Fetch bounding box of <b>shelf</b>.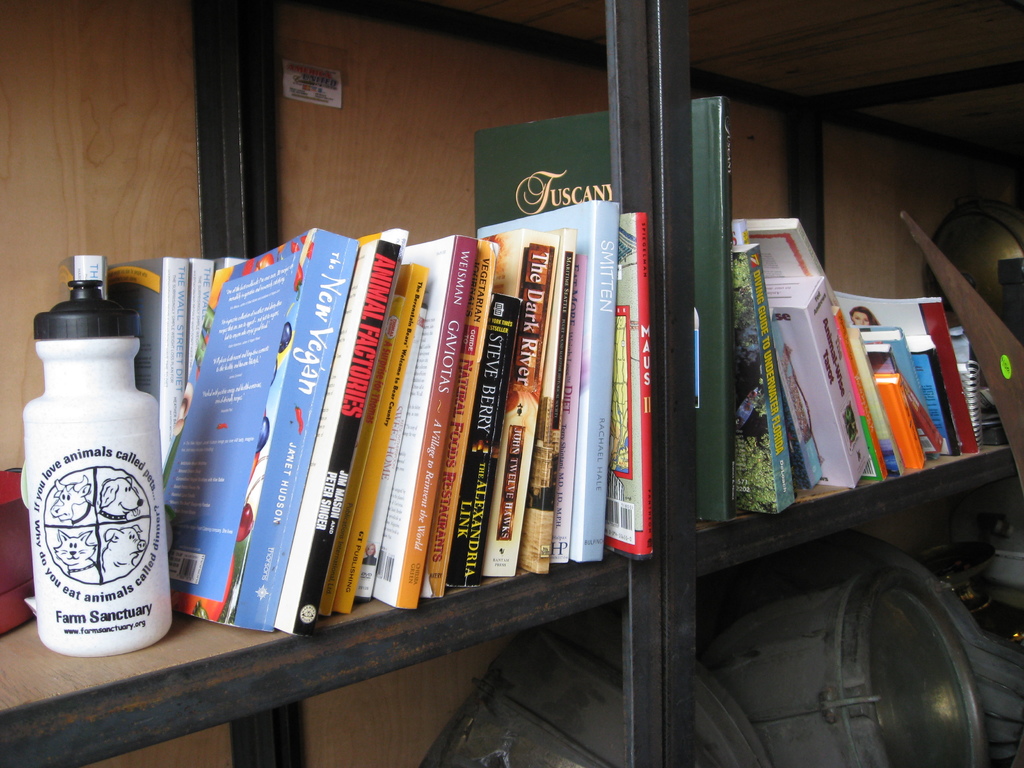
Bbox: <bbox>660, 0, 1023, 767</bbox>.
